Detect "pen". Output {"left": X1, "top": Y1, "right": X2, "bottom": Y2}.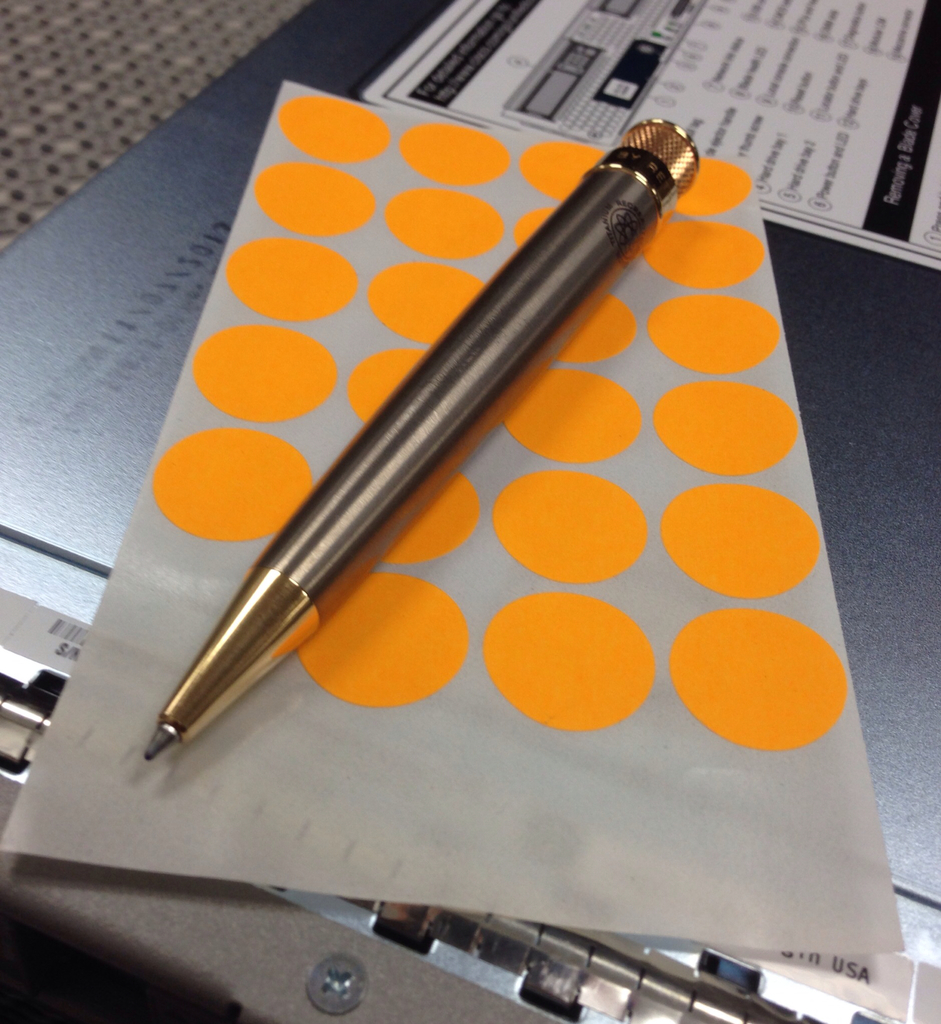
{"left": 140, "top": 113, "right": 698, "bottom": 764}.
